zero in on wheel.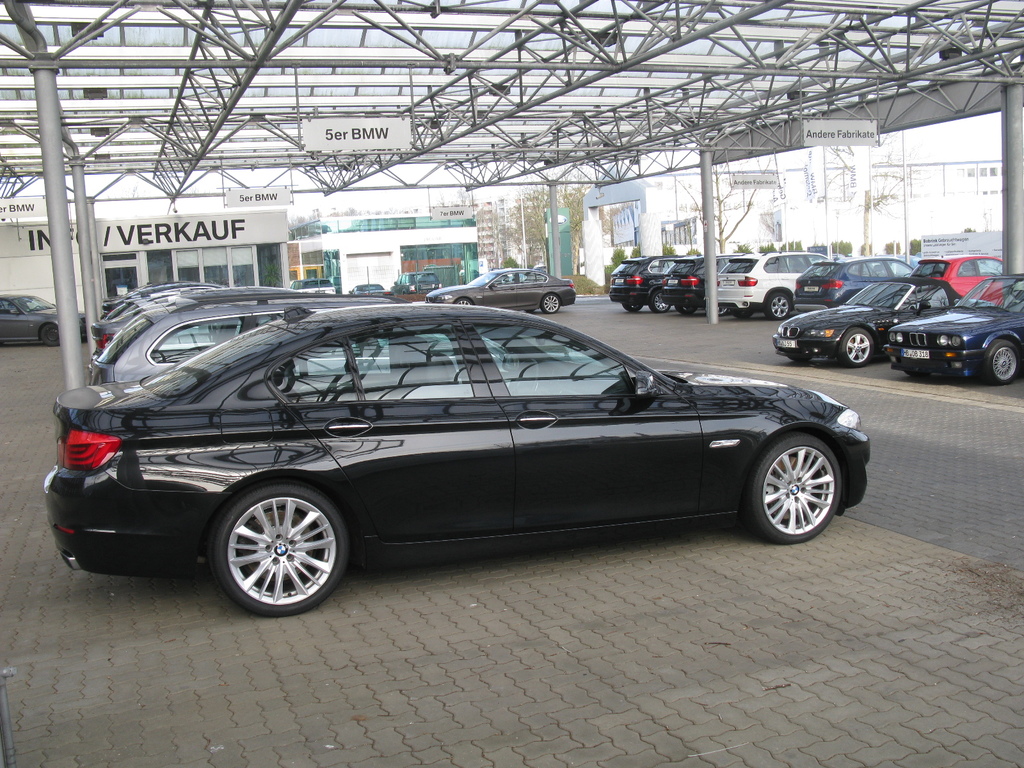
Zeroed in: [left=908, top=371, right=930, bottom=384].
